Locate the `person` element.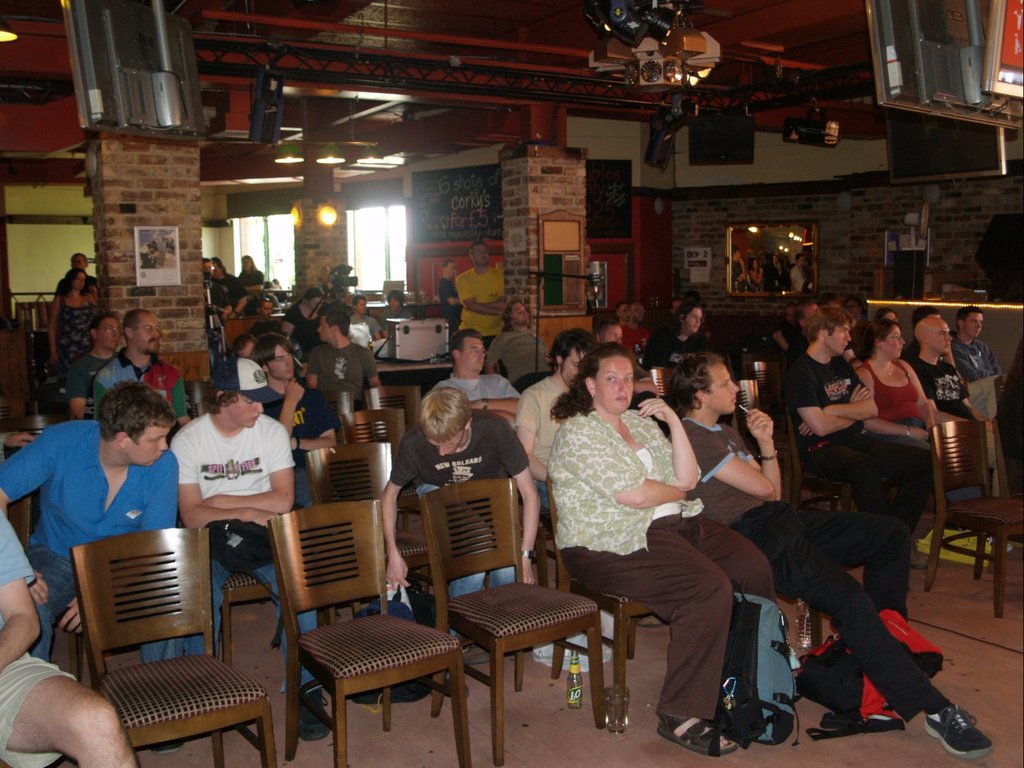
Element bbox: locate(643, 294, 729, 369).
